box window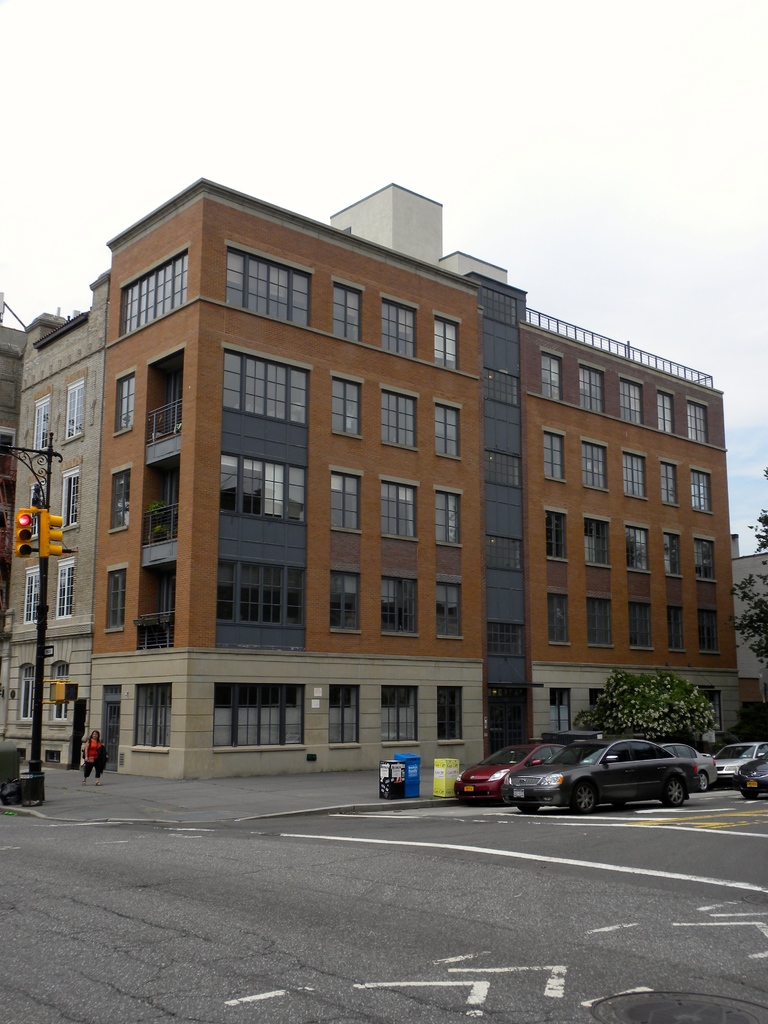
box=[620, 370, 648, 426]
